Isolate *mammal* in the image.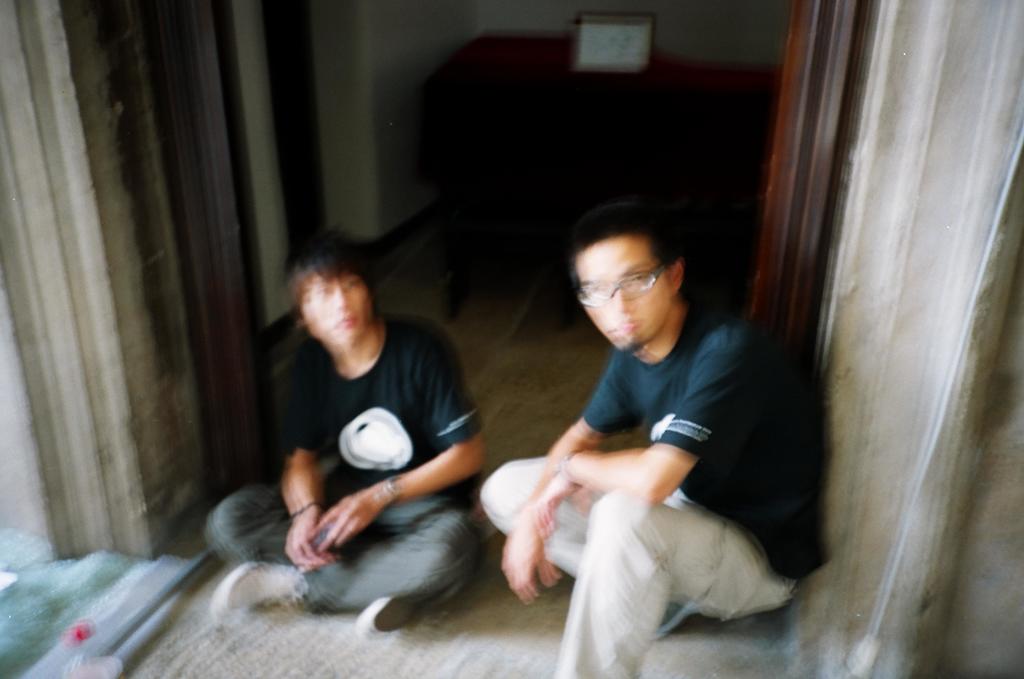
Isolated region: <box>475,203,833,678</box>.
